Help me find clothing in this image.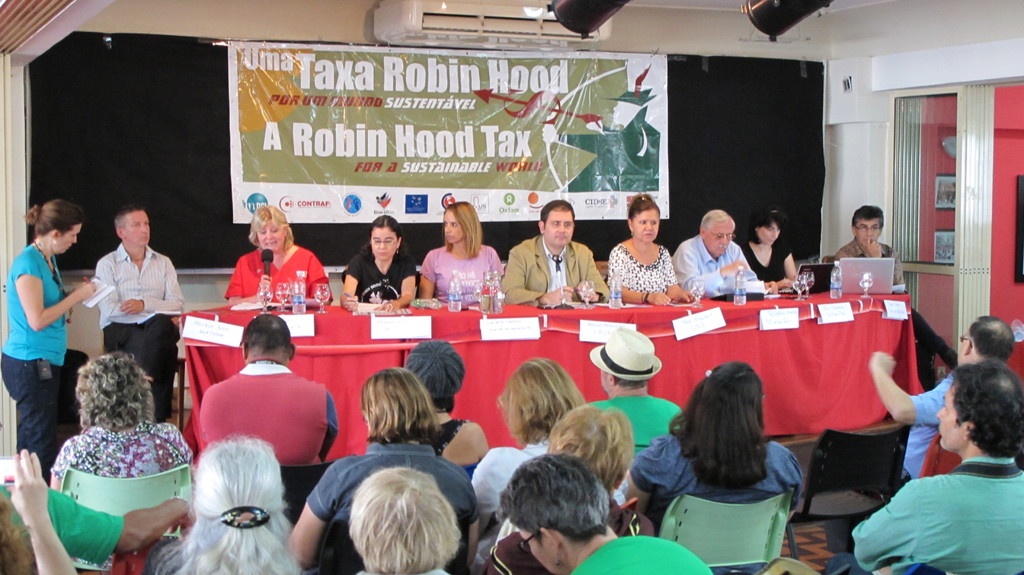
Found it: l=0, t=478, r=115, b=574.
